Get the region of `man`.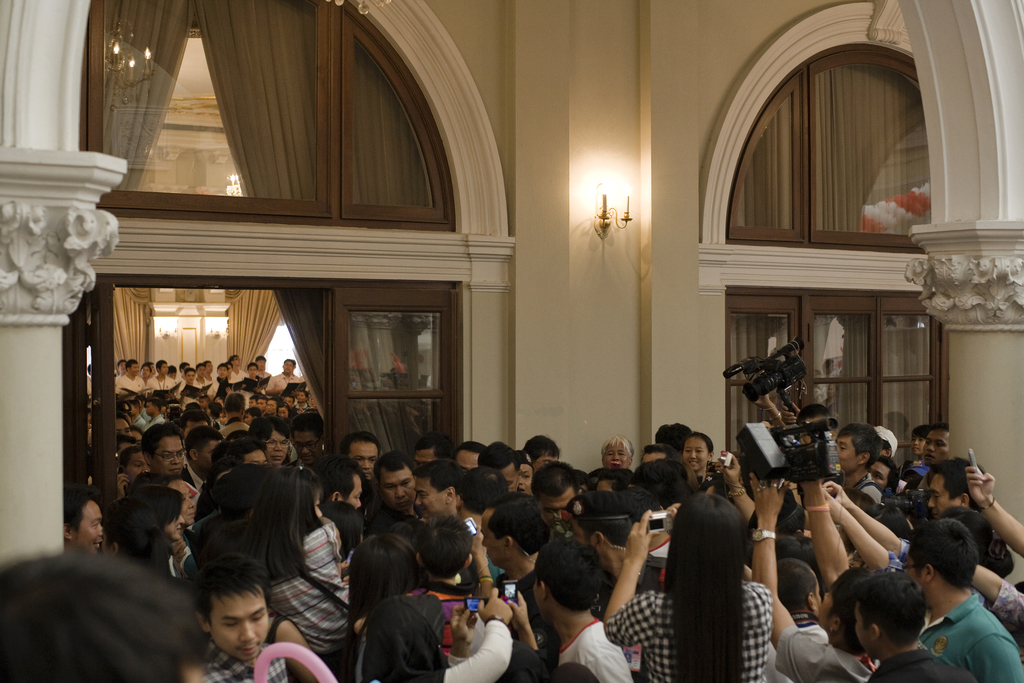
bbox(142, 400, 167, 429).
